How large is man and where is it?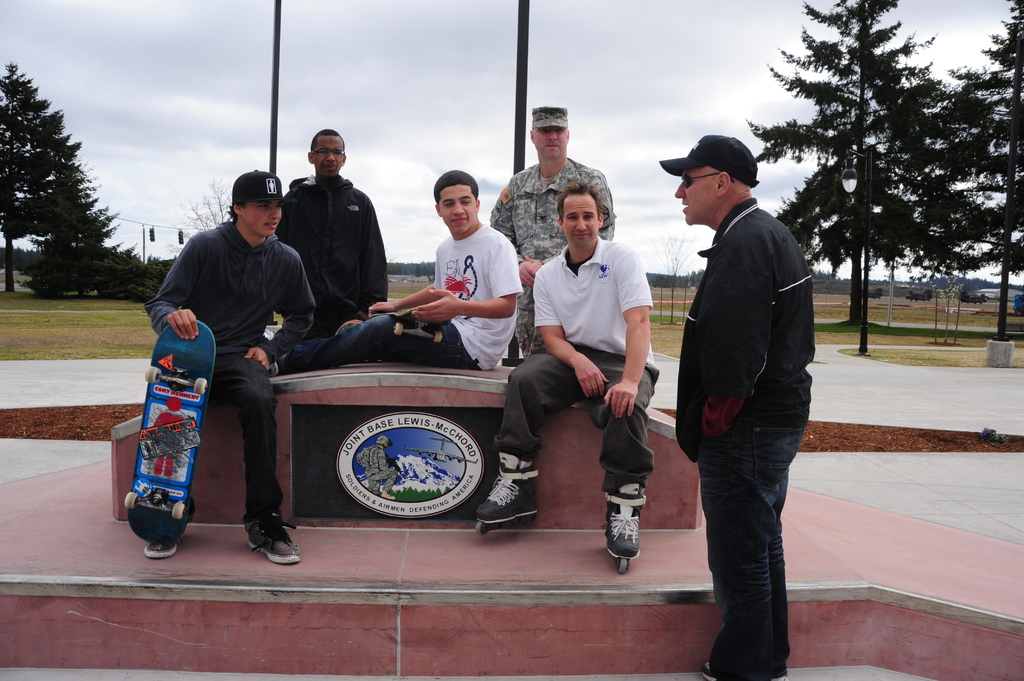
Bounding box: Rect(261, 170, 527, 380).
